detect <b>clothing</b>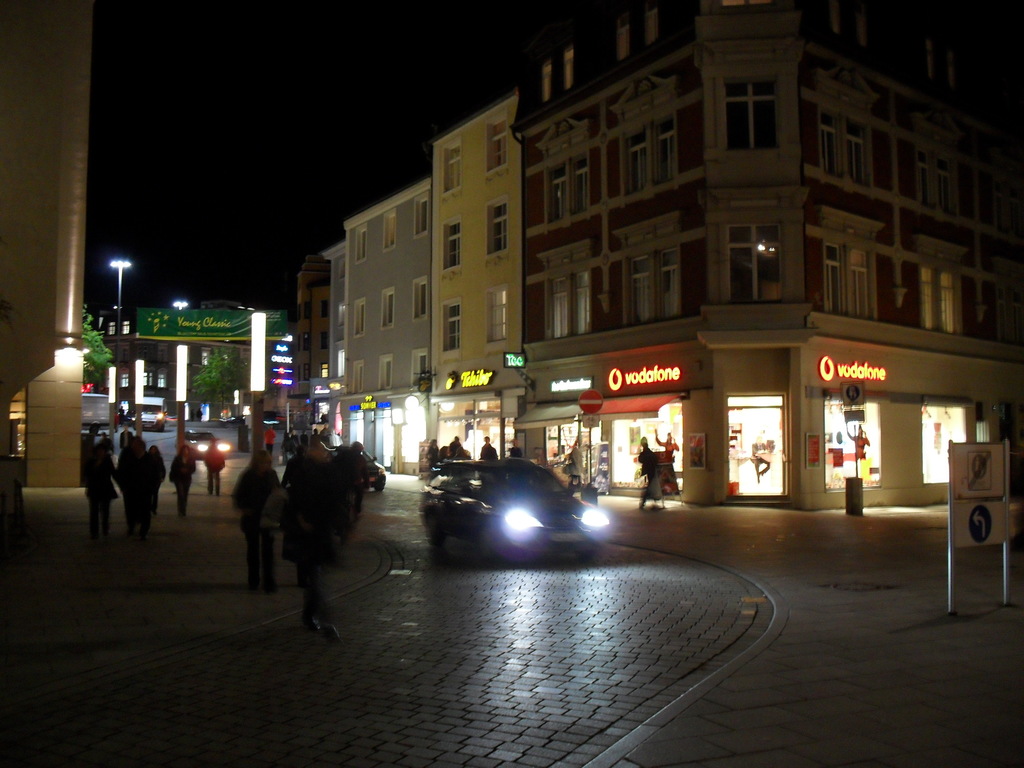
region(230, 462, 286, 593)
